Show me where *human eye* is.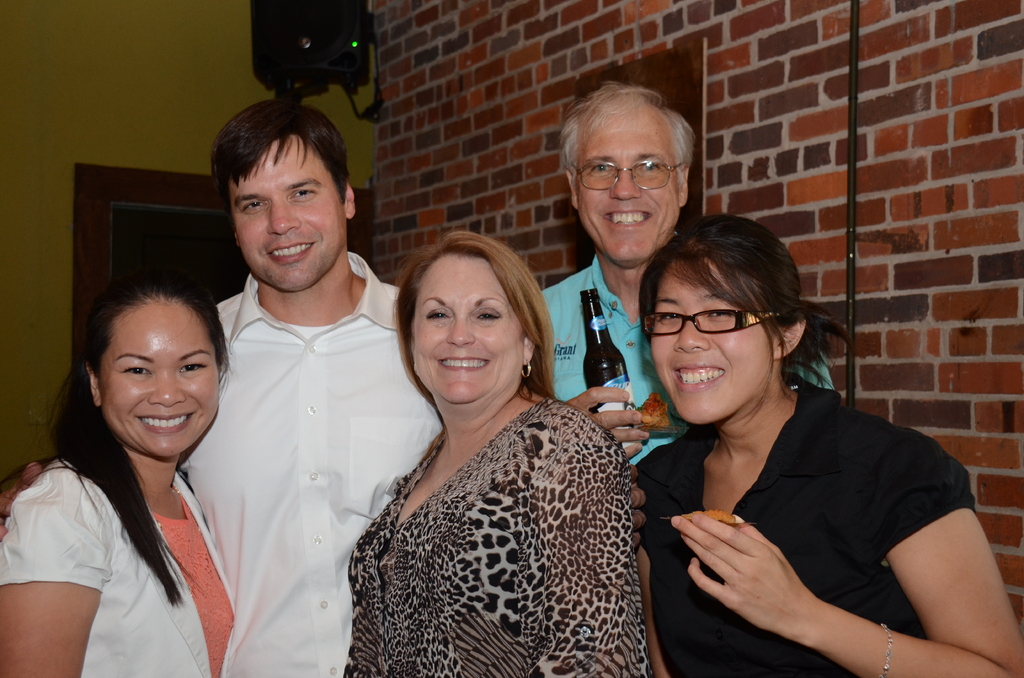
*human eye* is at x1=238, y1=200, x2=264, y2=218.
